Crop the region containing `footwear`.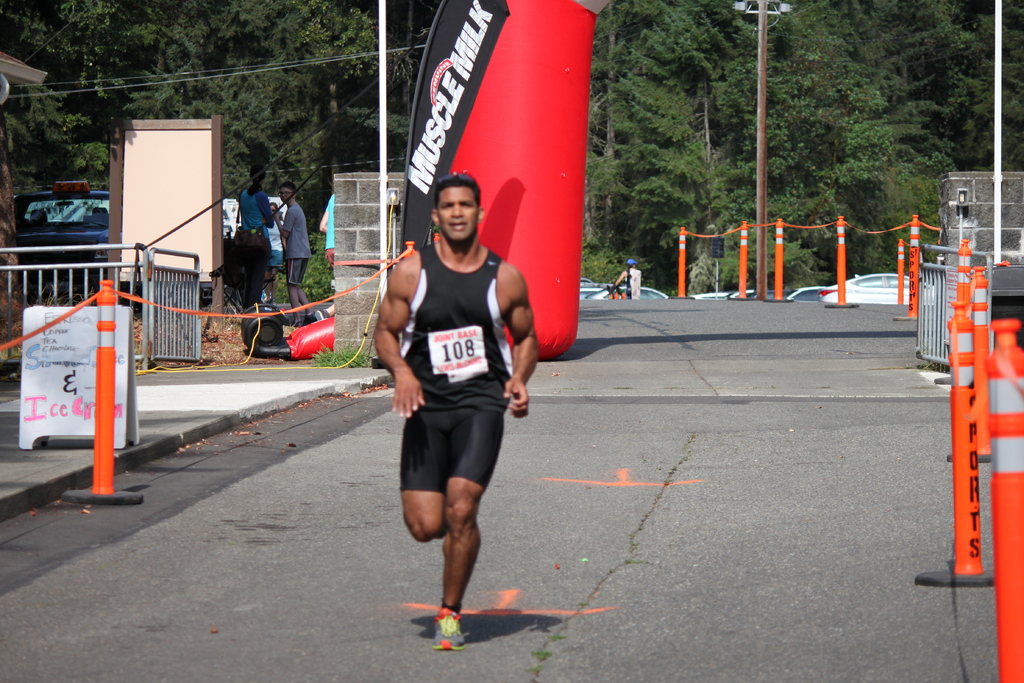
Crop region: left=302, top=310, right=311, bottom=327.
